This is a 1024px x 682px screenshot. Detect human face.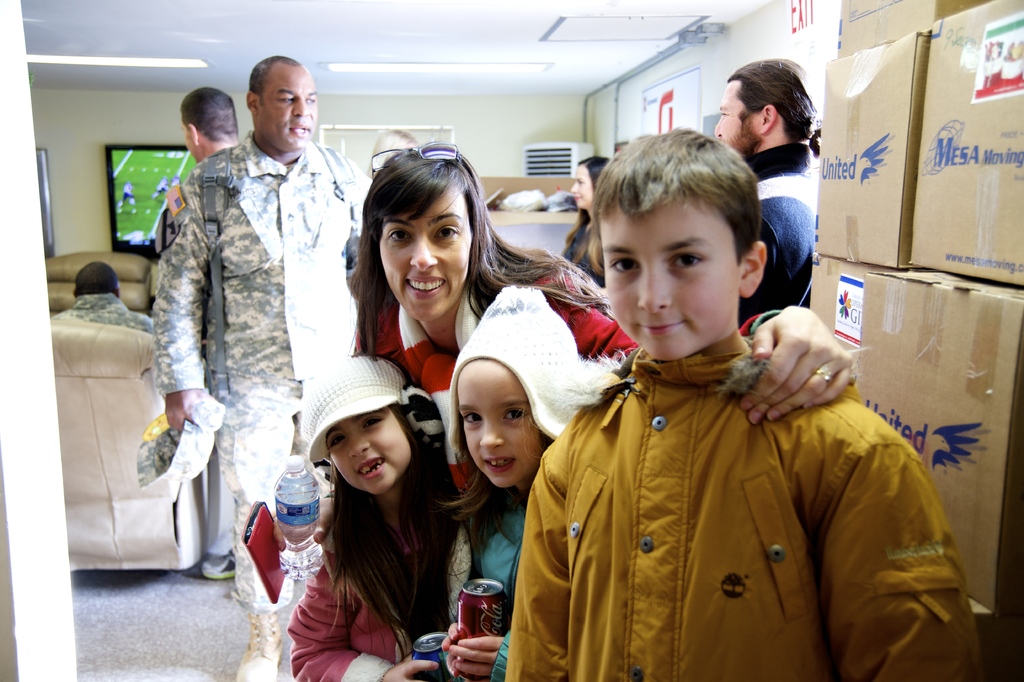
x1=593, y1=204, x2=740, y2=367.
